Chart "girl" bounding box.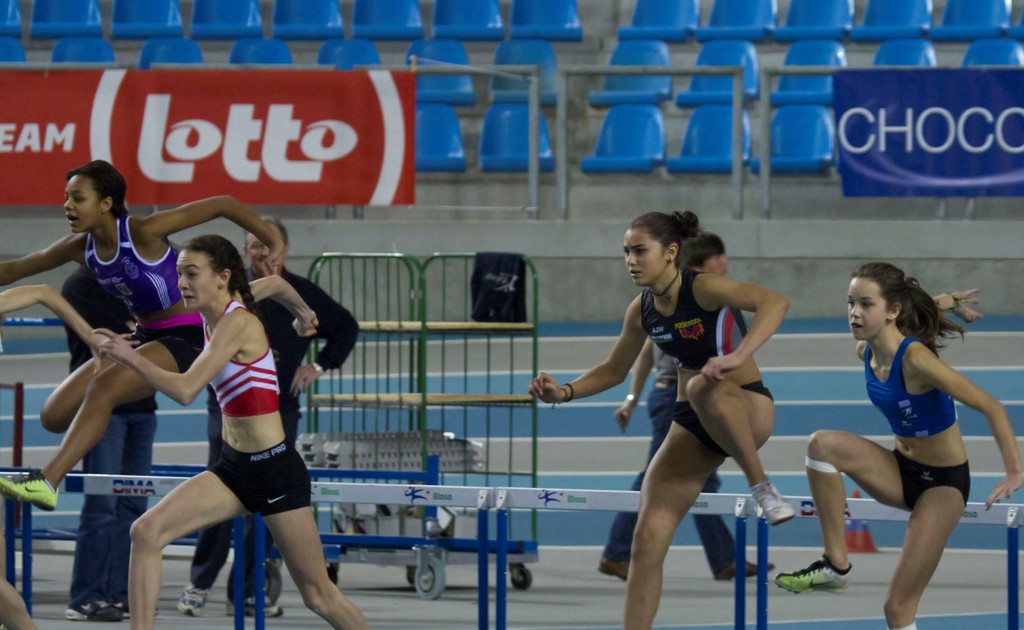
Charted: BBox(531, 213, 787, 629).
